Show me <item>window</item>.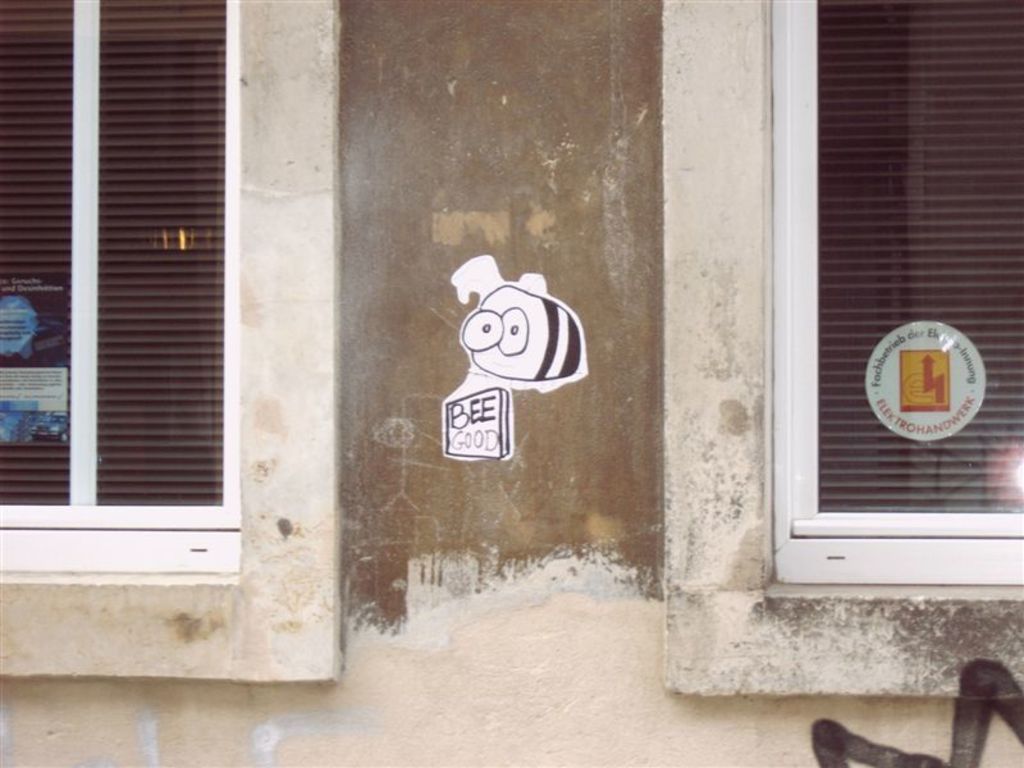
<item>window</item> is here: bbox=(0, 0, 346, 684).
